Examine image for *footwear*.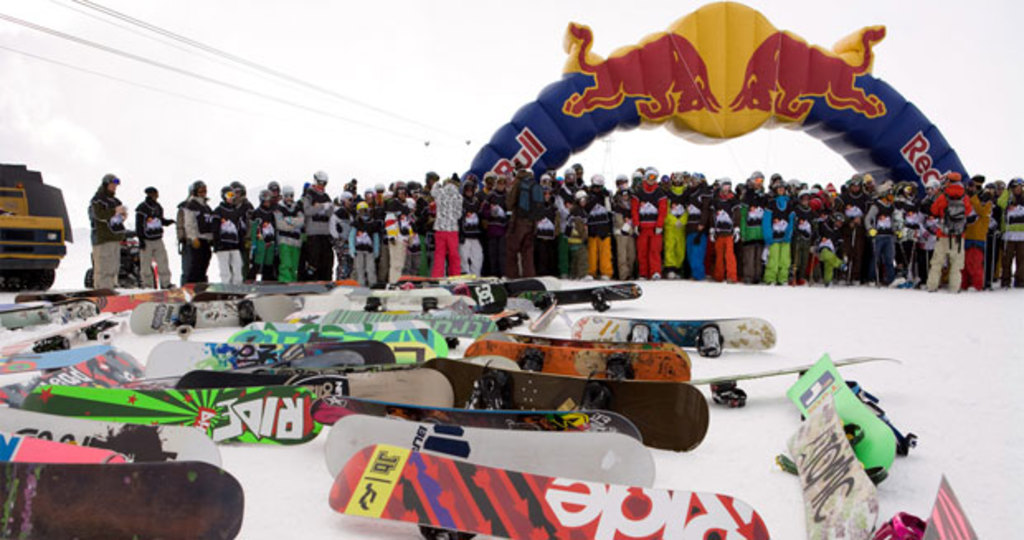
Examination result: select_region(671, 271, 676, 276).
